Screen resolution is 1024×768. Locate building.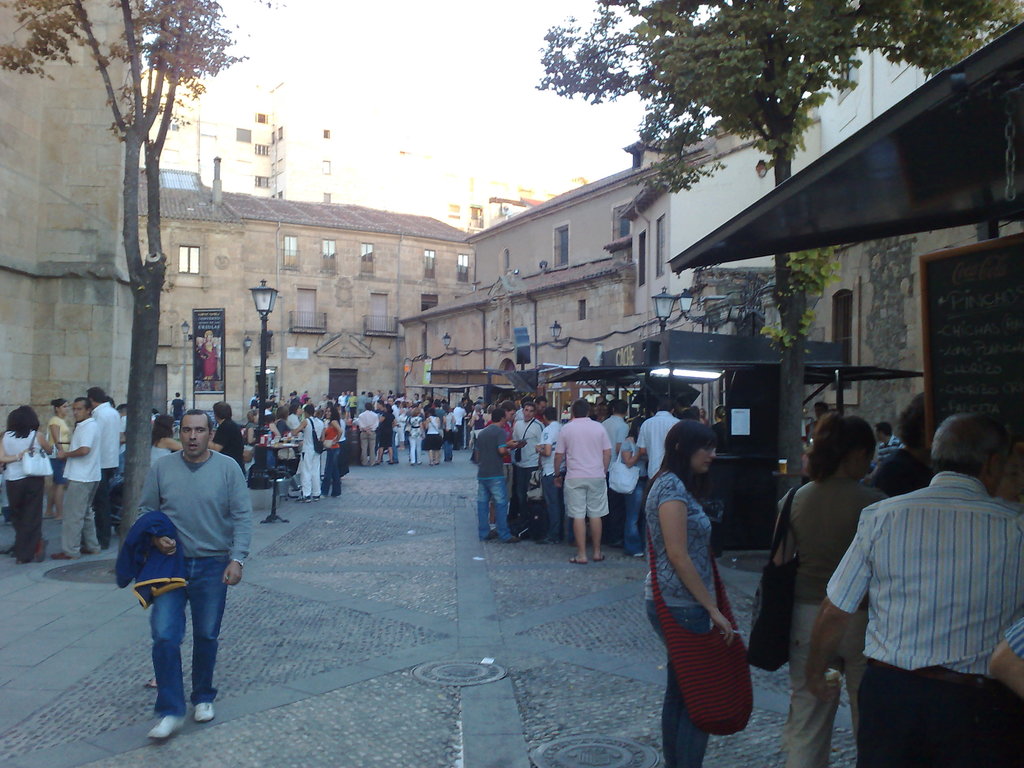
l=407, t=140, r=716, b=406.
